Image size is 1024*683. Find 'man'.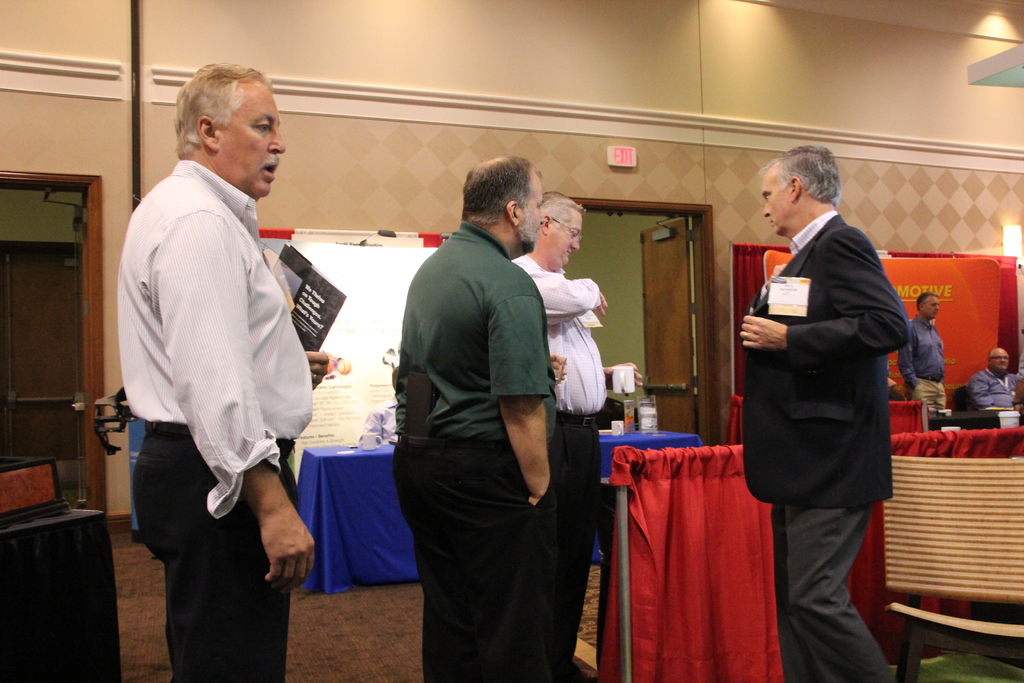
bbox(509, 189, 652, 682).
